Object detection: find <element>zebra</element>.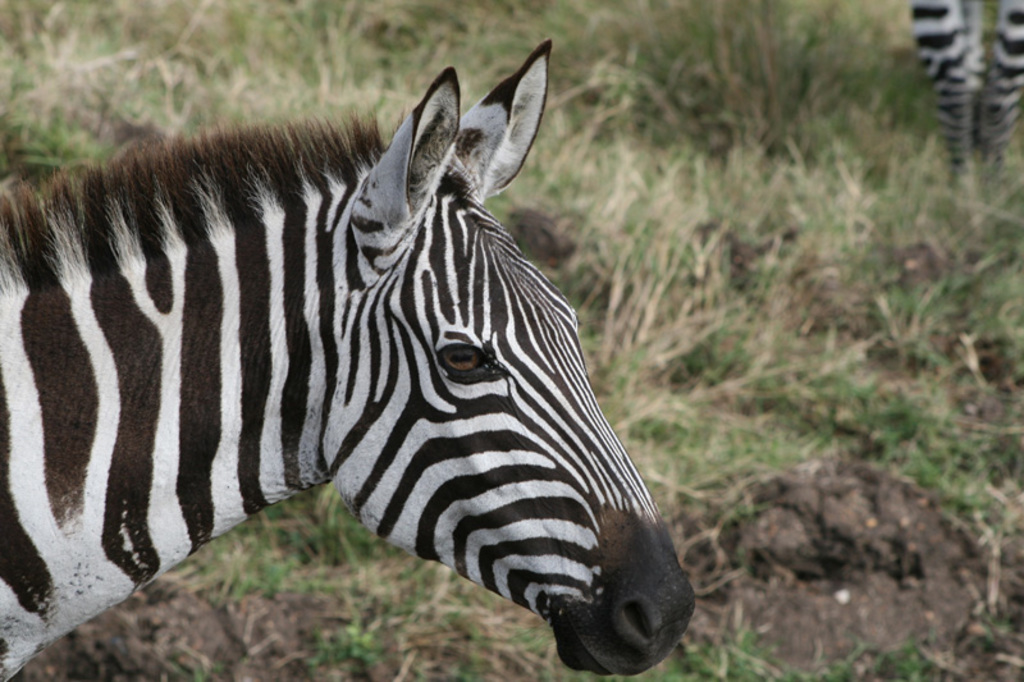
rect(909, 0, 1023, 188).
